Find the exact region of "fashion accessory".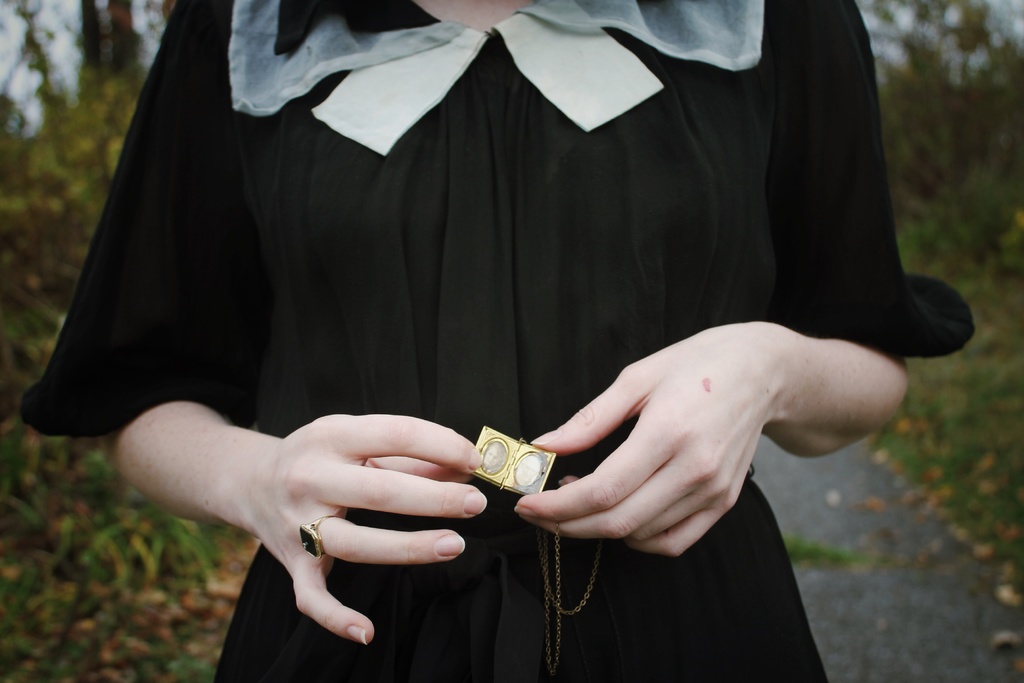
Exact region: box=[472, 425, 604, 675].
